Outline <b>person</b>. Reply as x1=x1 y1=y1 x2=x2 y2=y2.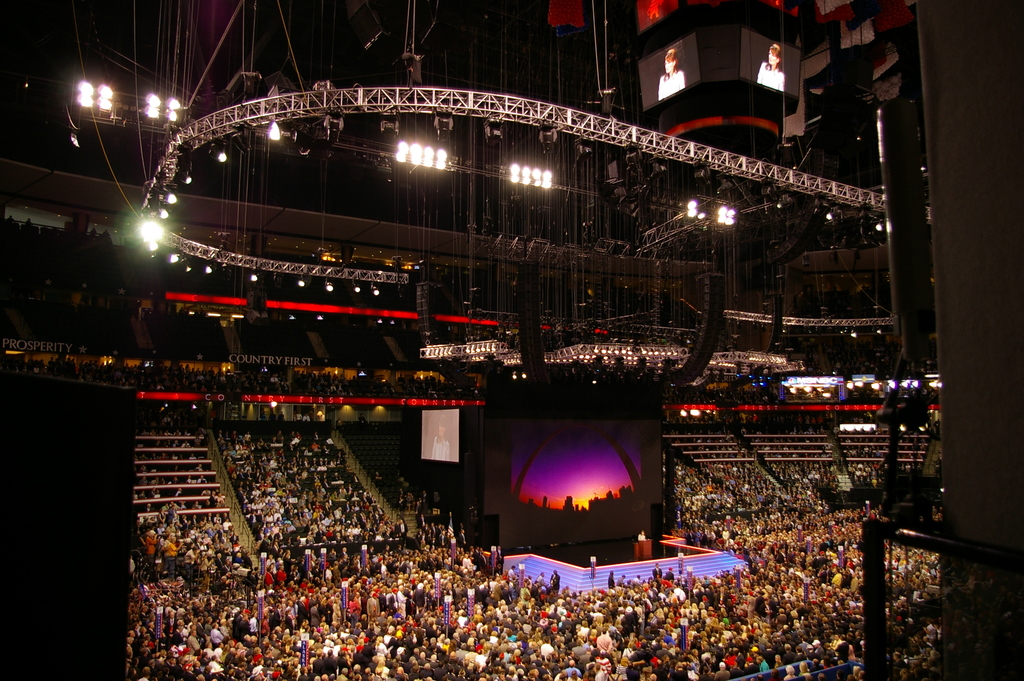
x1=586 y1=666 x2=602 y2=680.
